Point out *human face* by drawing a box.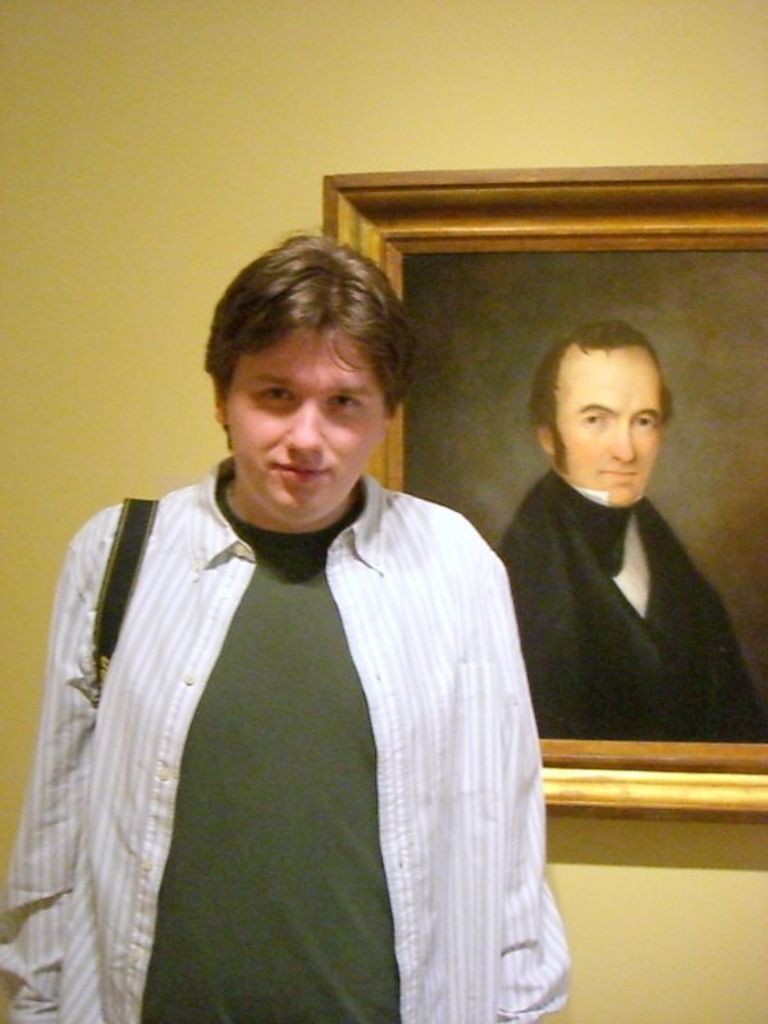
region(552, 342, 660, 508).
